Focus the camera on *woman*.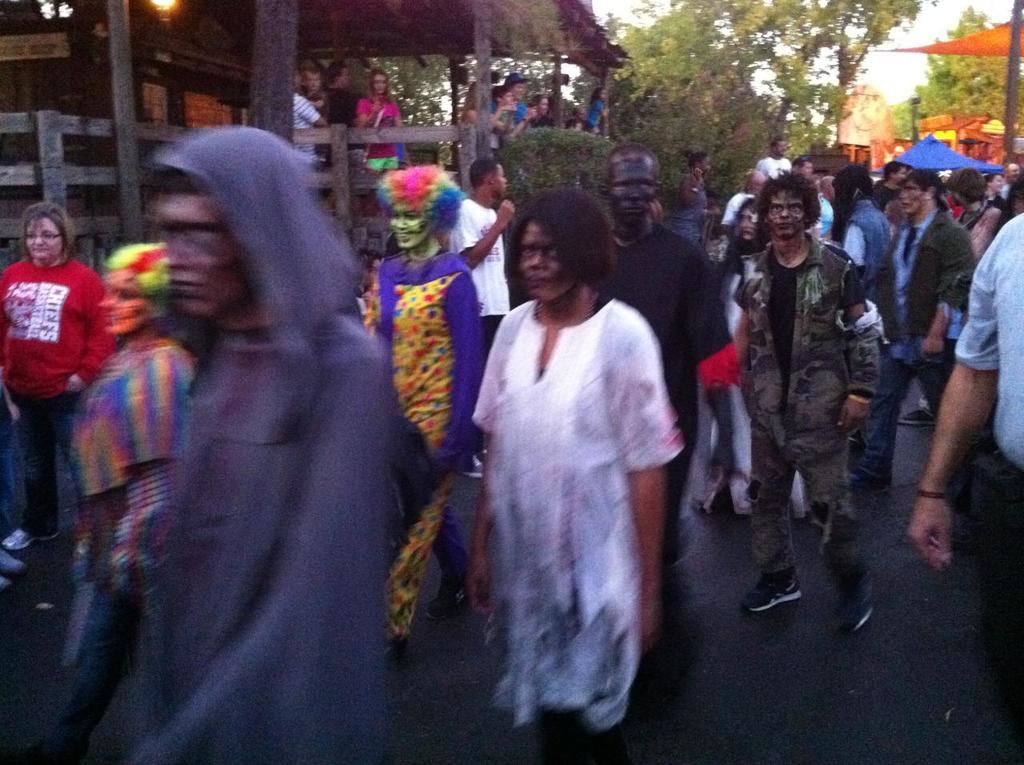
Focus region: bbox(0, 204, 139, 568).
